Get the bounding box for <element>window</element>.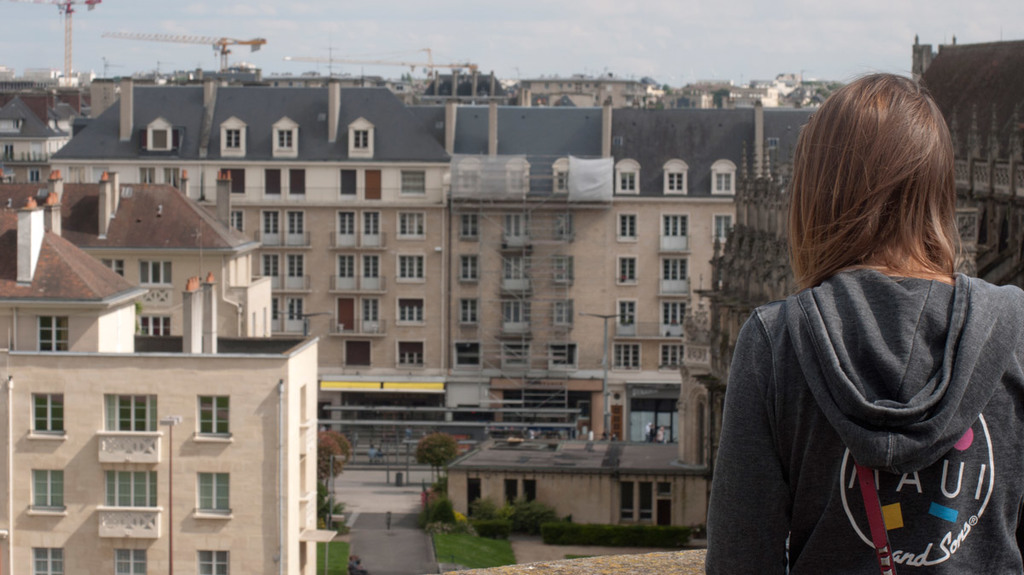
[left=662, top=160, right=689, bottom=193].
